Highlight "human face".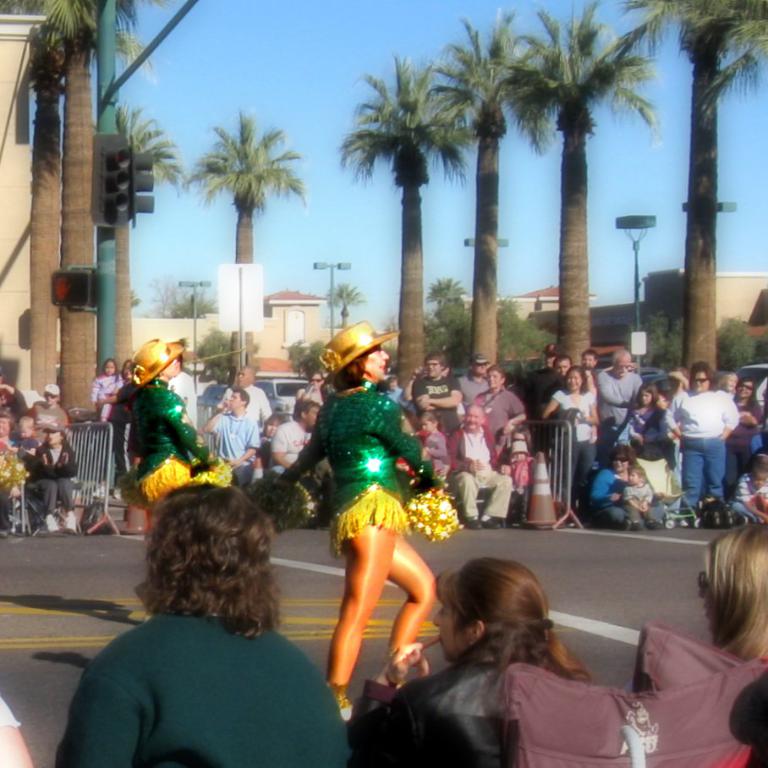
Highlighted region: [left=47, top=430, right=63, bottom=446].
